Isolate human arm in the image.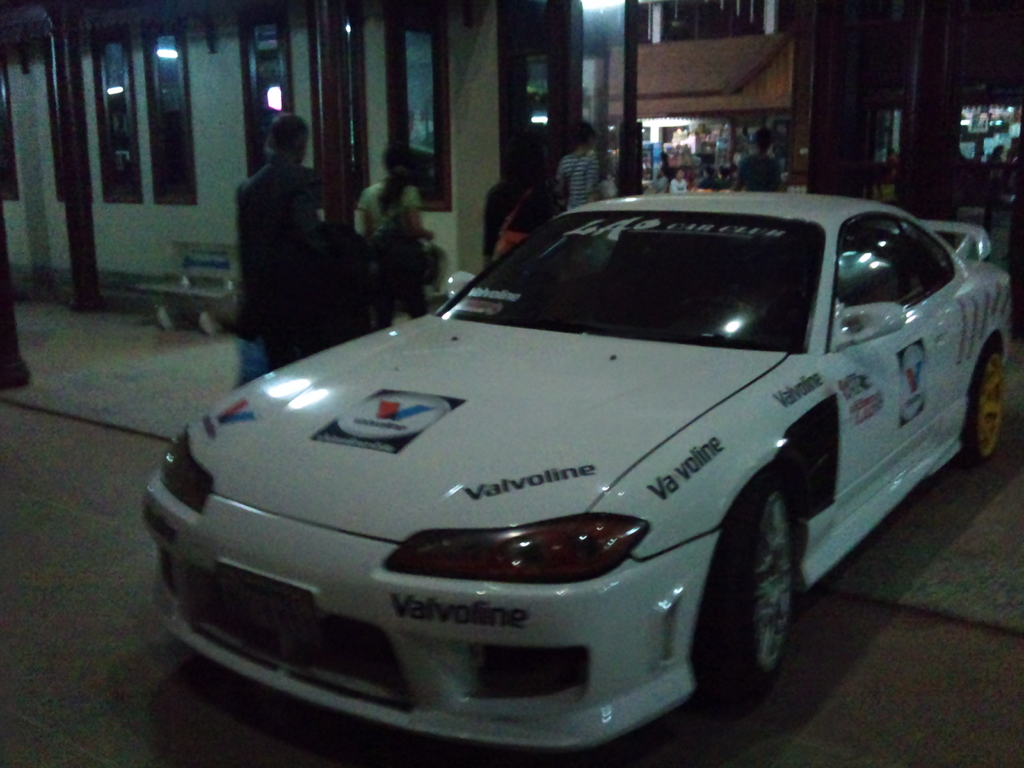
Isolated region: {"x1": 403, "y1": 189, "x2": 436, "y2": 242}.
